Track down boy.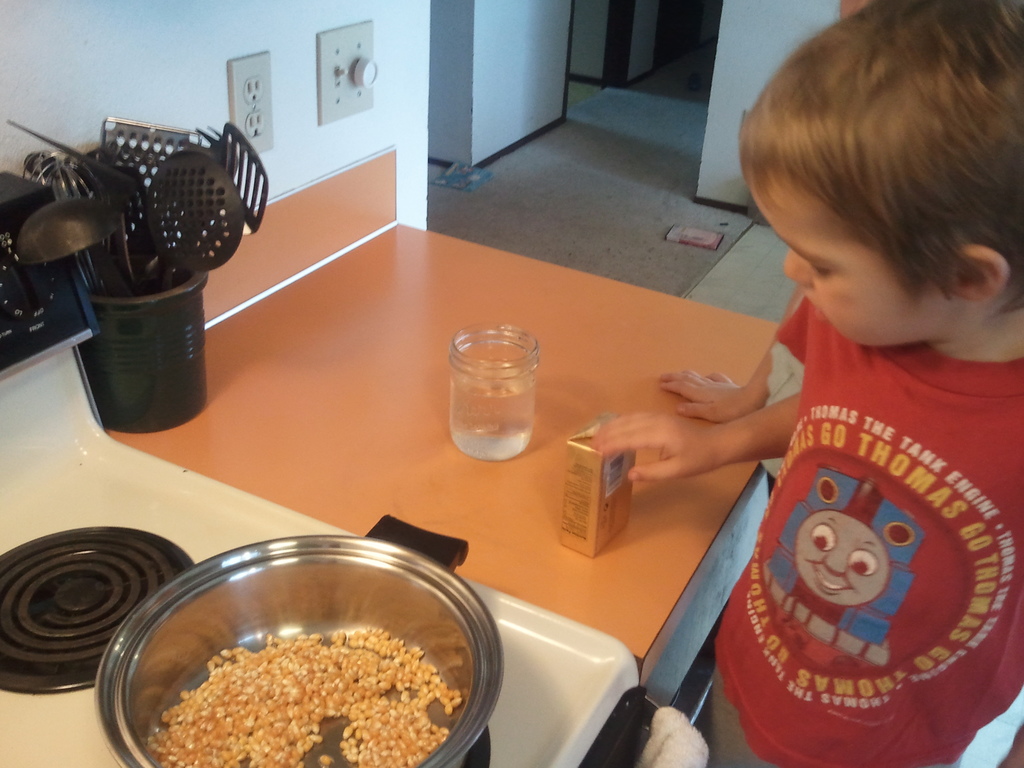
Tracked to (x1=695, y1=17, x2=1023, y2=767).
